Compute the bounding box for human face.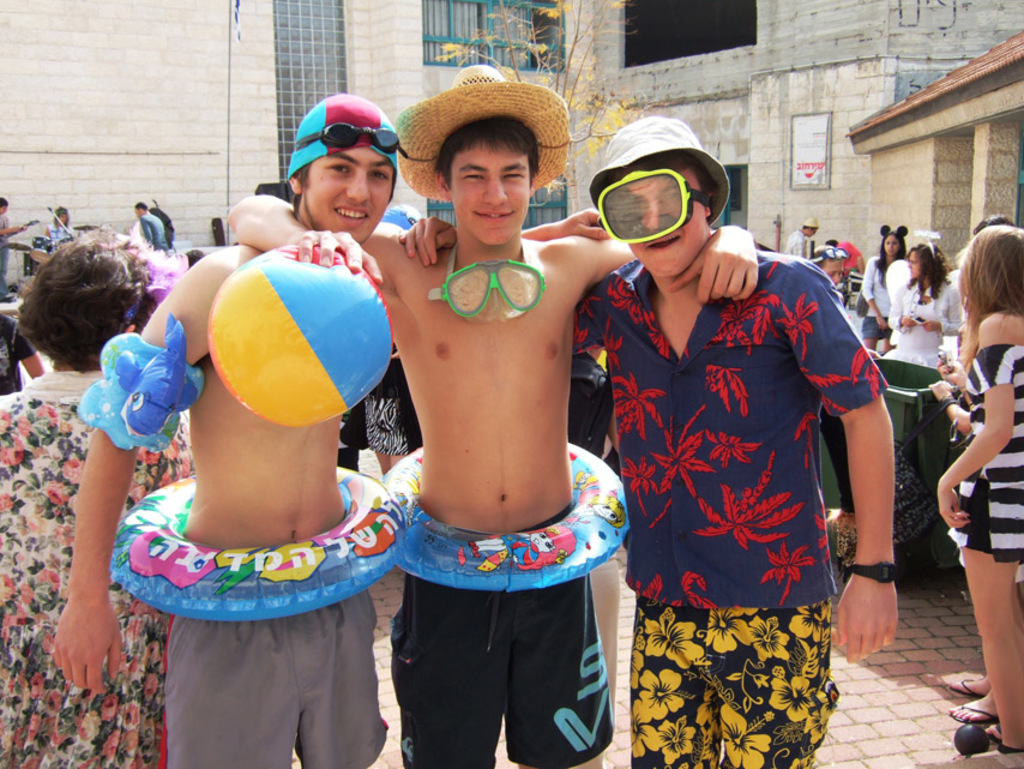
bbox(308, 145, 394, 238).
